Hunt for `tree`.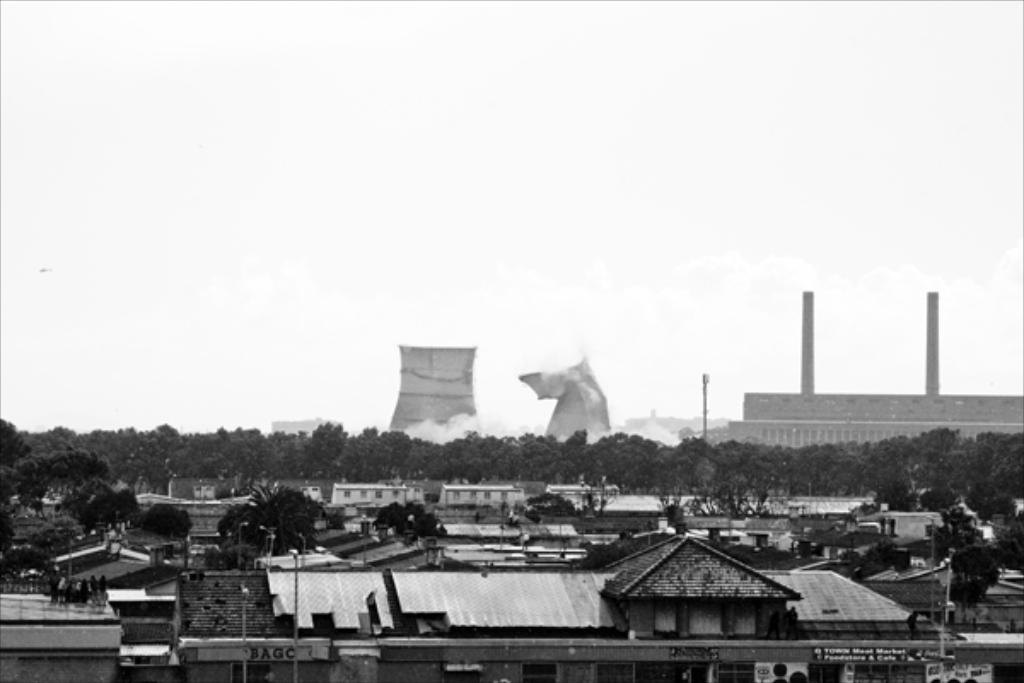
Hunted down at region(375, 495, 451, 541).
